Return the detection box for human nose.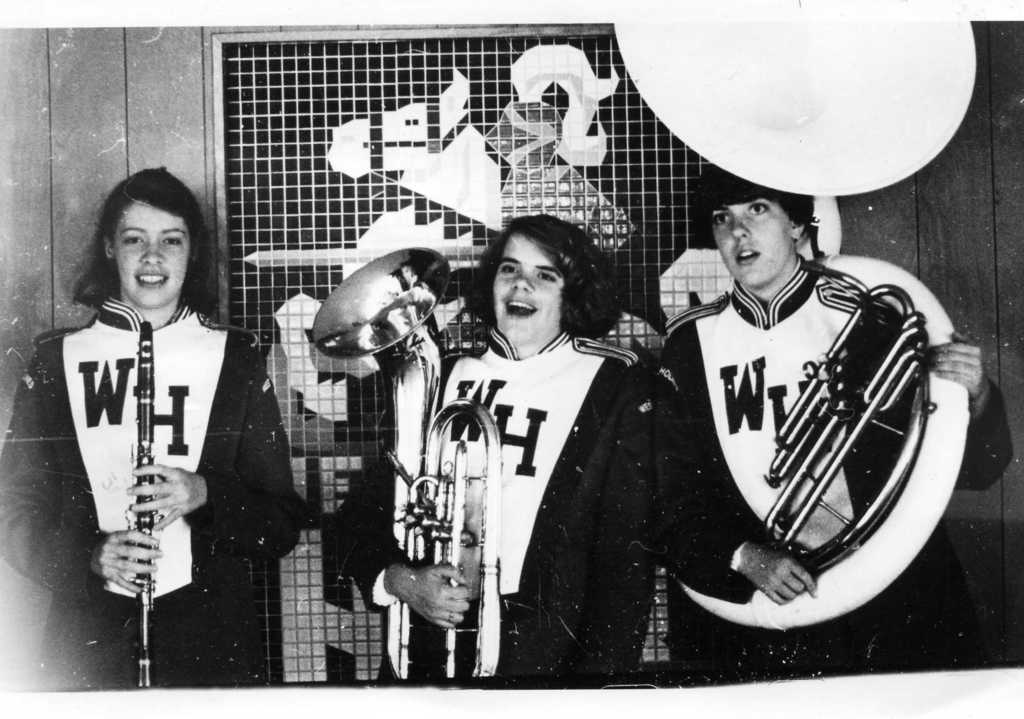
box(731, 217, 750, 241).
